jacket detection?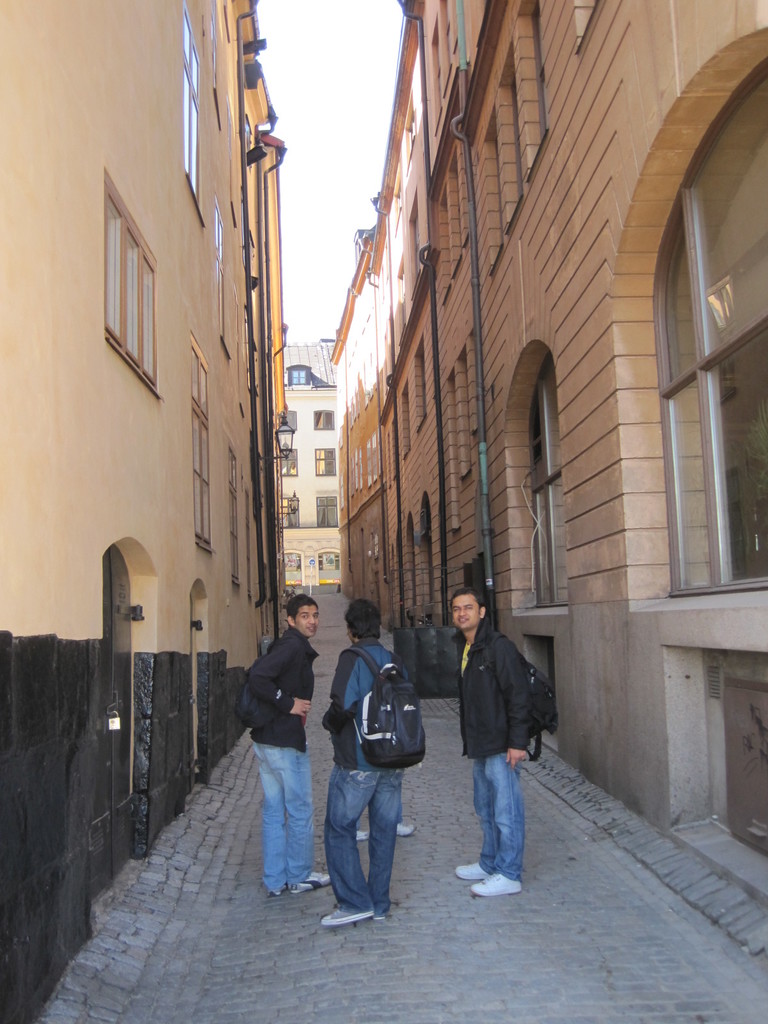
242/623/319/760
